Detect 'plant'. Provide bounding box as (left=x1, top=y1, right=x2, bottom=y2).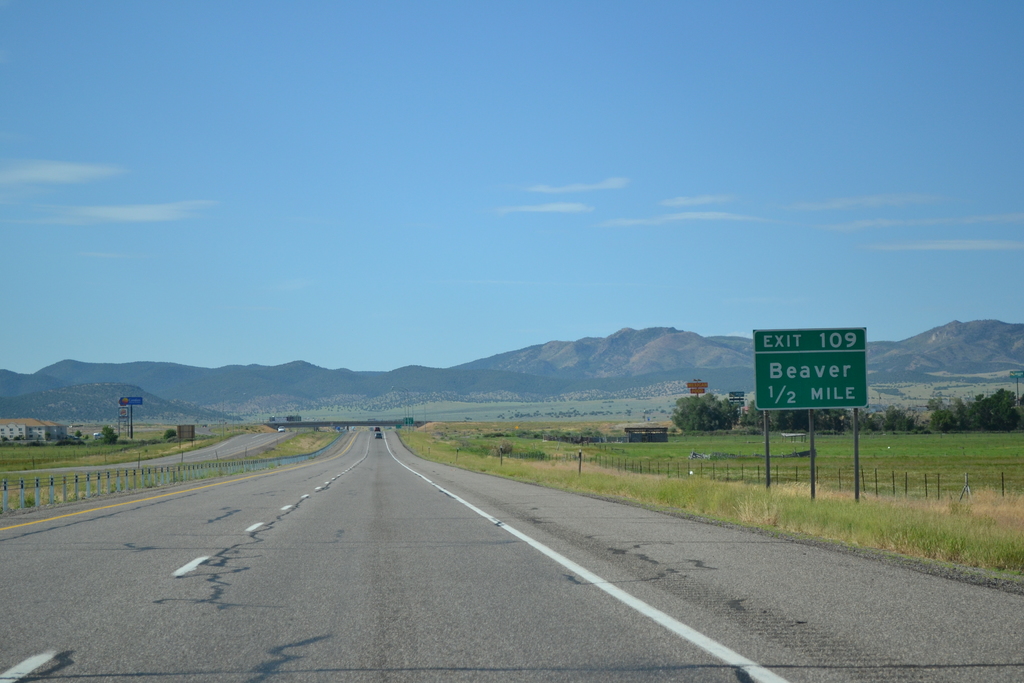
(left=931, top=384, right=1016, bottom=432).
